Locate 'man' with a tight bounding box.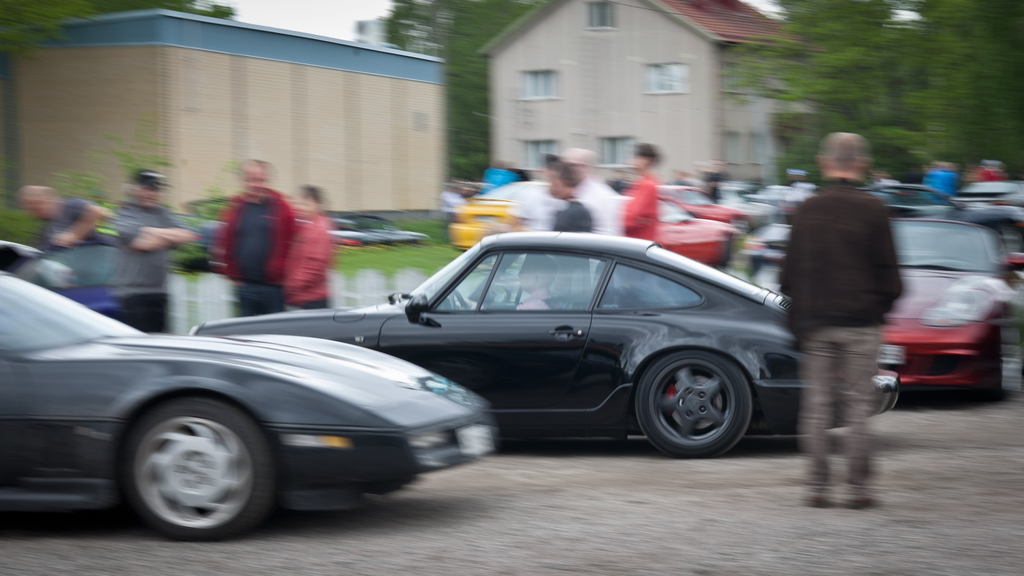
{"left": 111, "top": 166, "right": 193, "bottom": 335}.
